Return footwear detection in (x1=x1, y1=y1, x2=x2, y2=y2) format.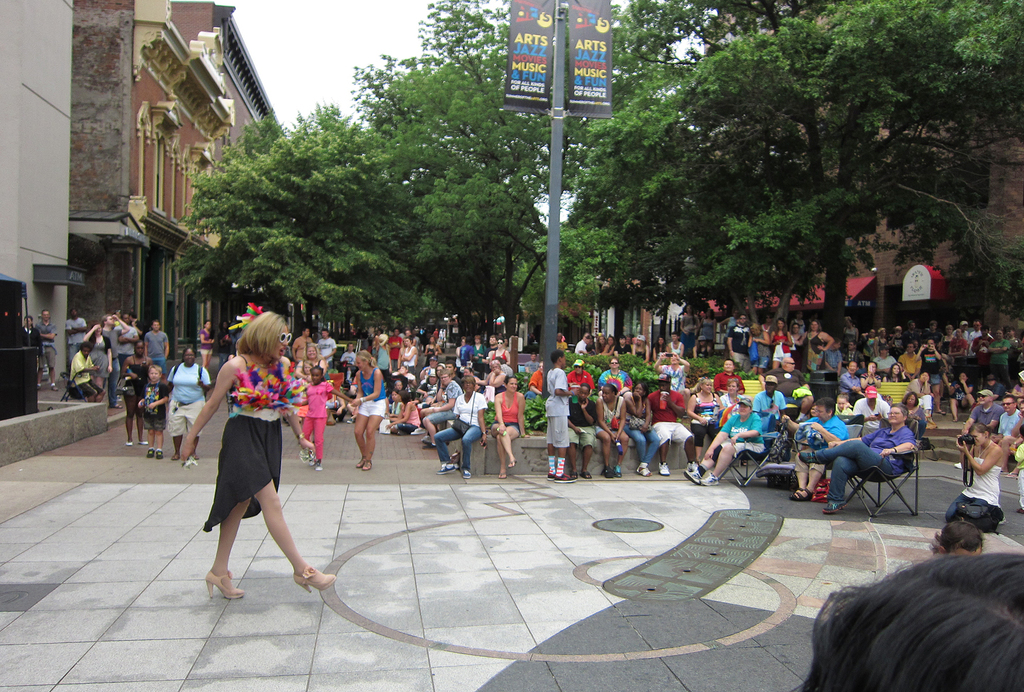
(x1=639, y1=464, x2=649, y2=481).
